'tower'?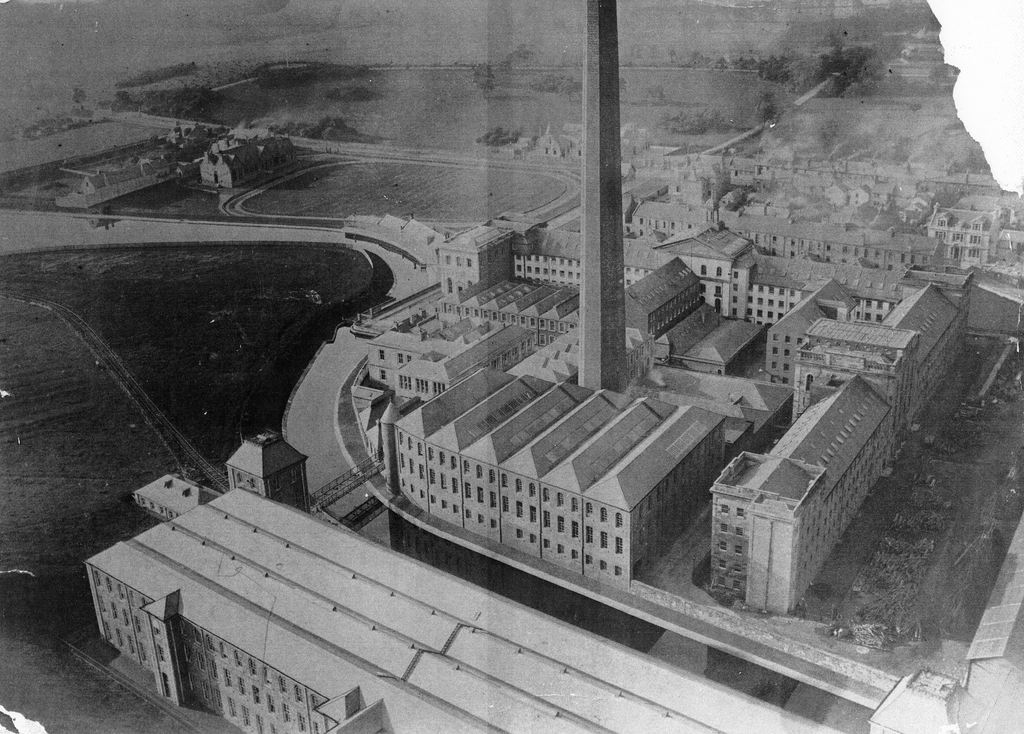
575/0/632/396
